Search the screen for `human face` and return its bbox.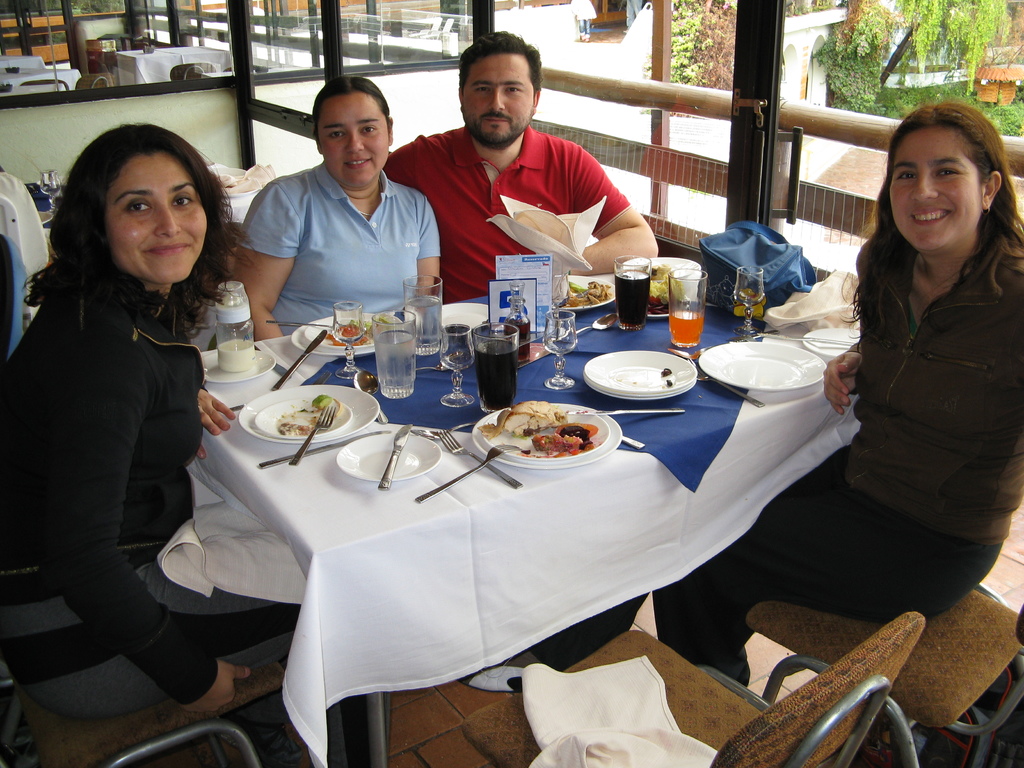
Found: {"x1": 317, "y1": 90, "x2": 387, "y2": 182}.
